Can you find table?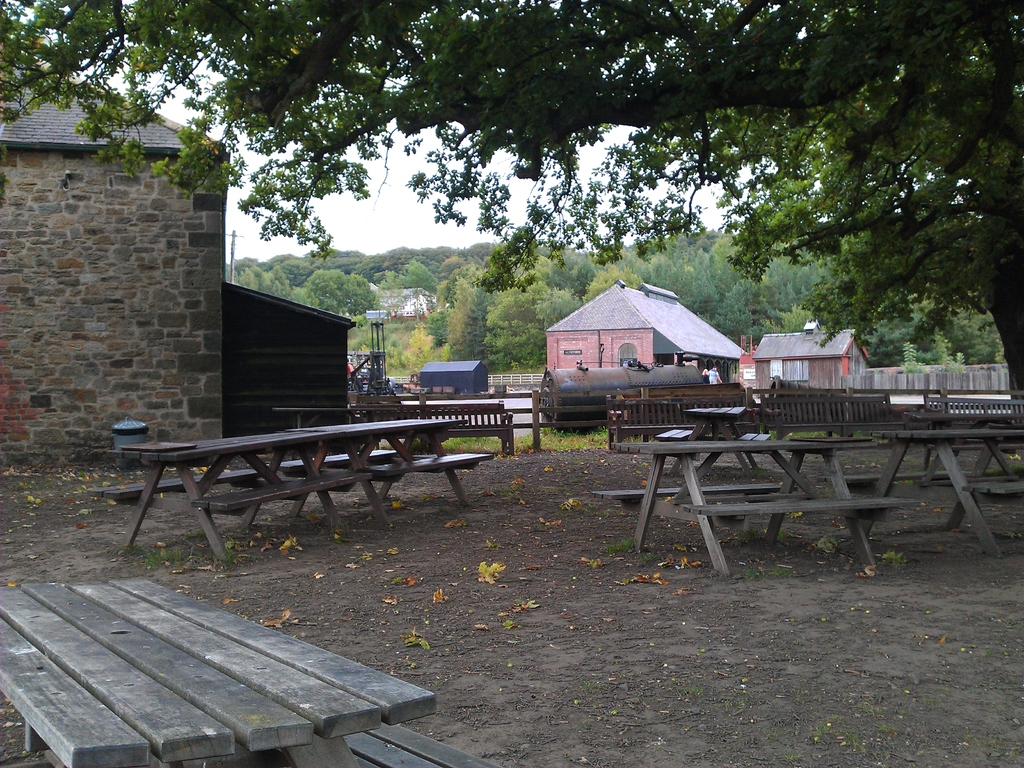
Yes, bounding box: select_region(0, 580, 438, 767).
